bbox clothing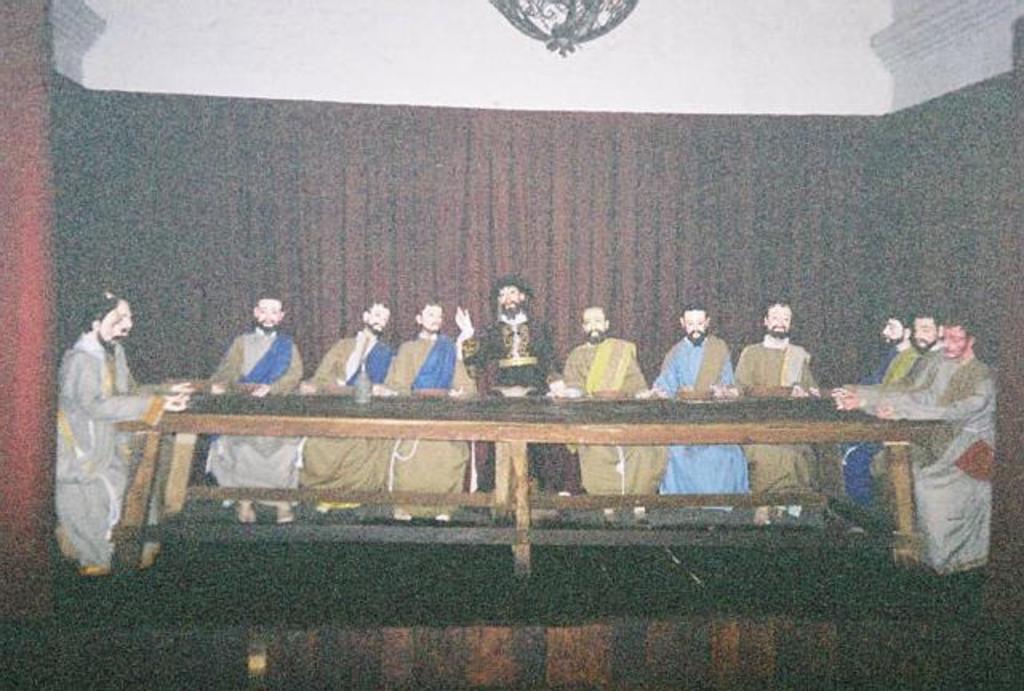
bbox(650, 333, 742, 489)
